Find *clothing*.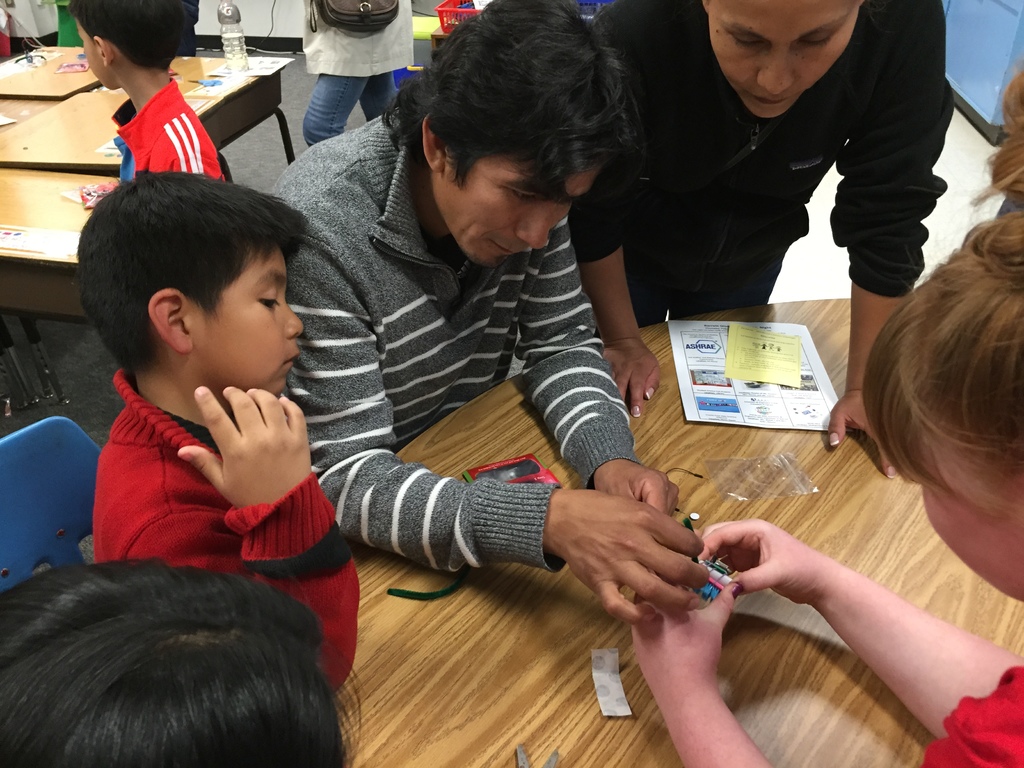
BBox(263, 110, 647, 581).
